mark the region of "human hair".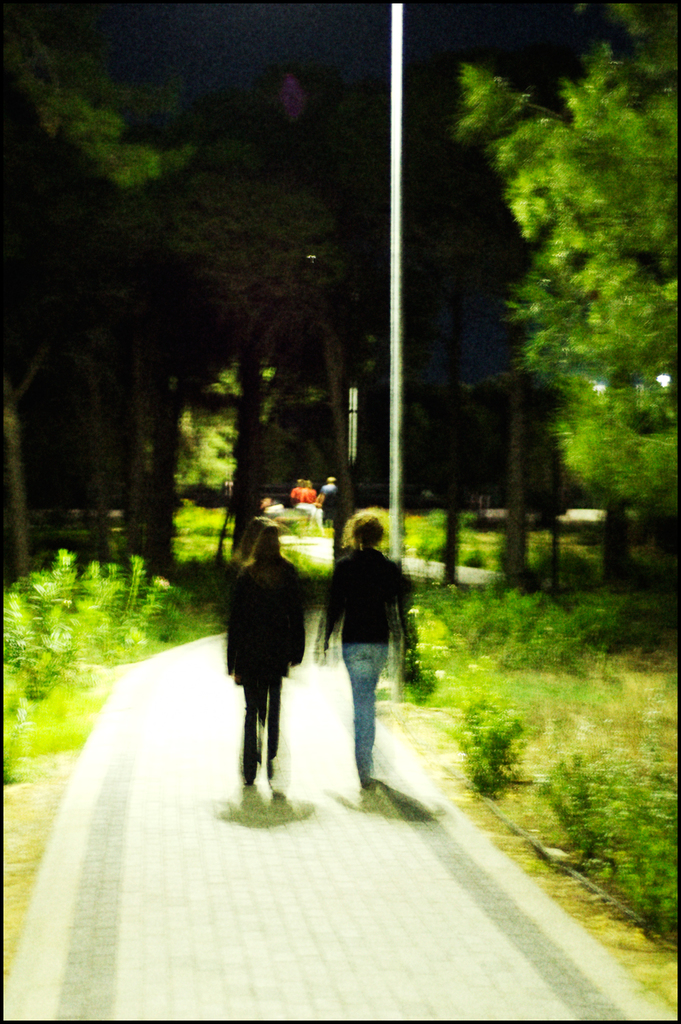
Region: (x1=352, y1=509, x2=376, y2=550).
